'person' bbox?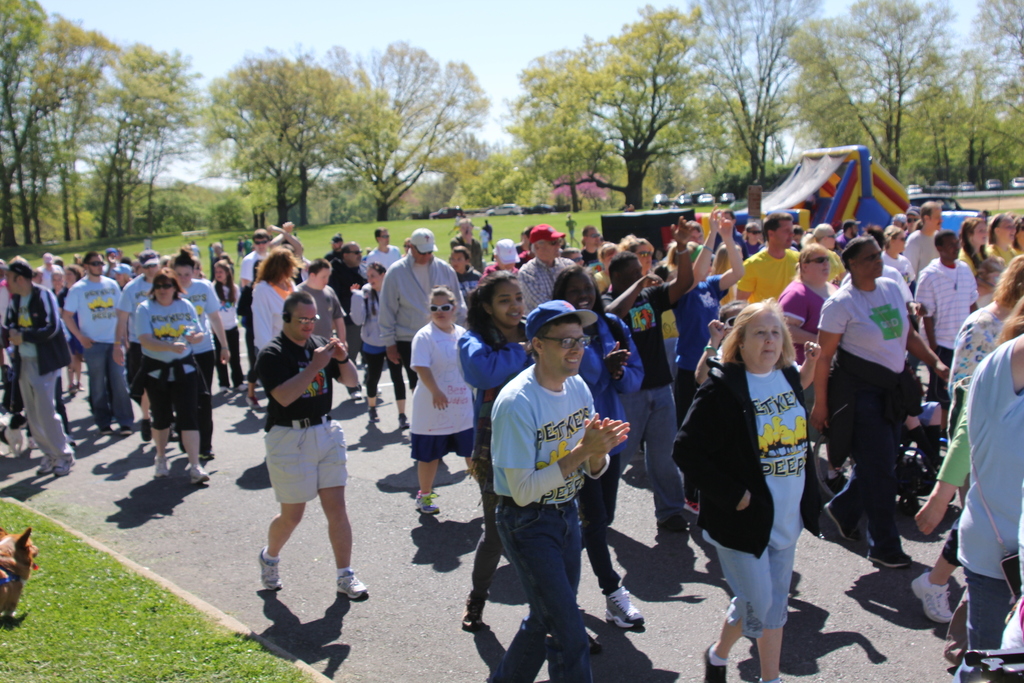
[809, 236, 949, 566]
